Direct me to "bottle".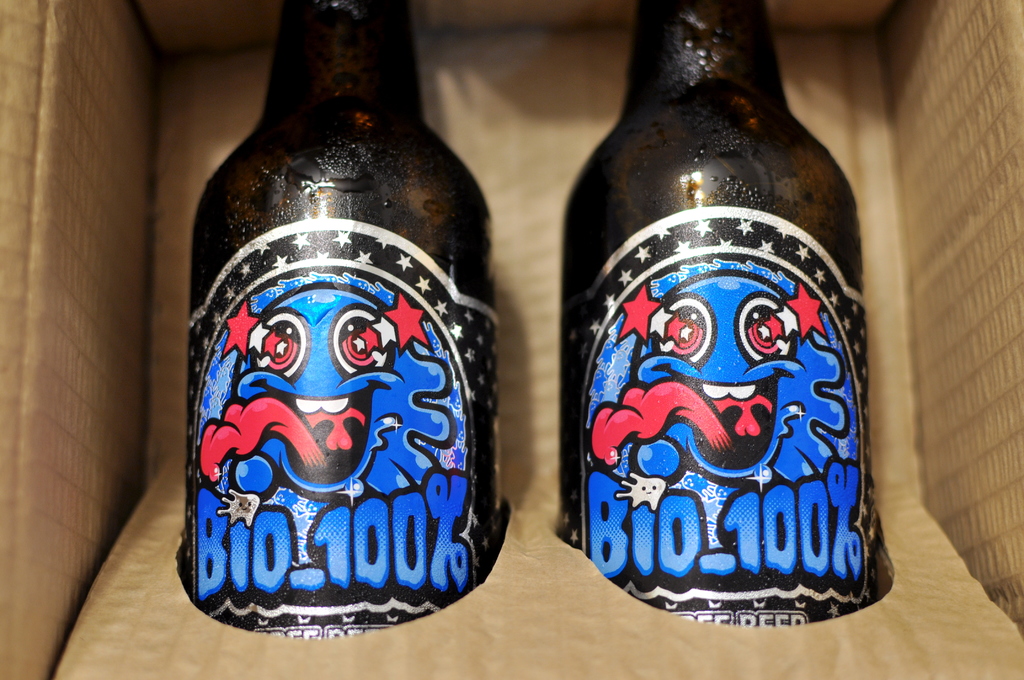
Direction: box(177, 1, 513, 649).
